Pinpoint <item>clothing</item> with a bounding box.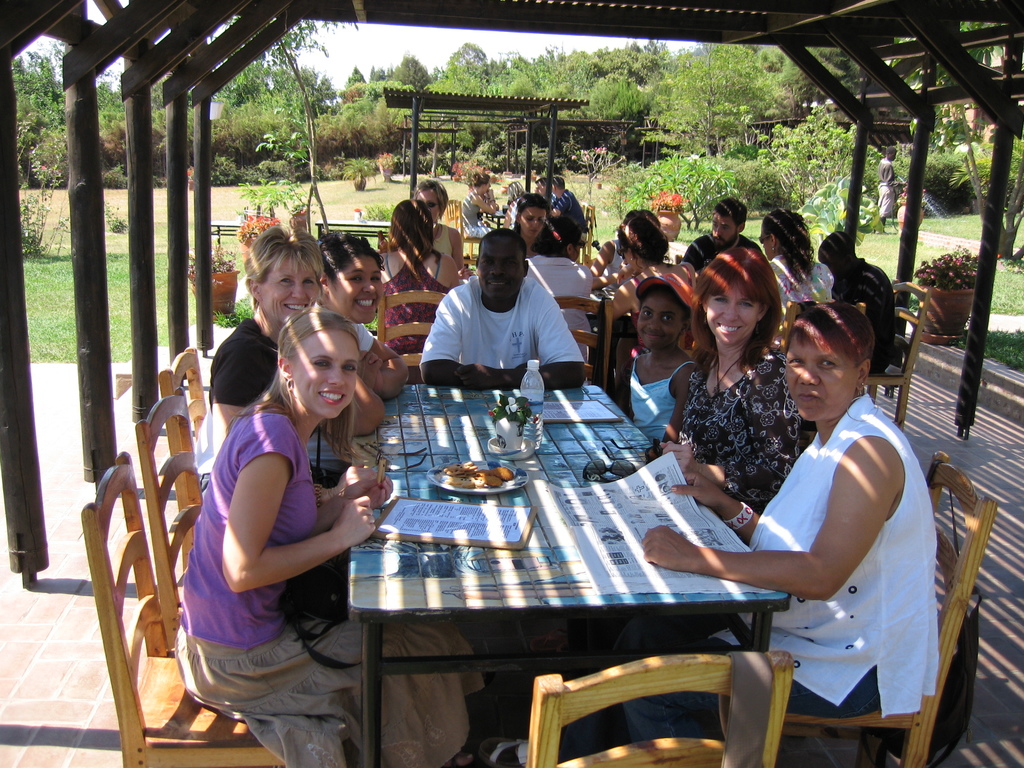
l=335, t=322, r=380, b=367.
